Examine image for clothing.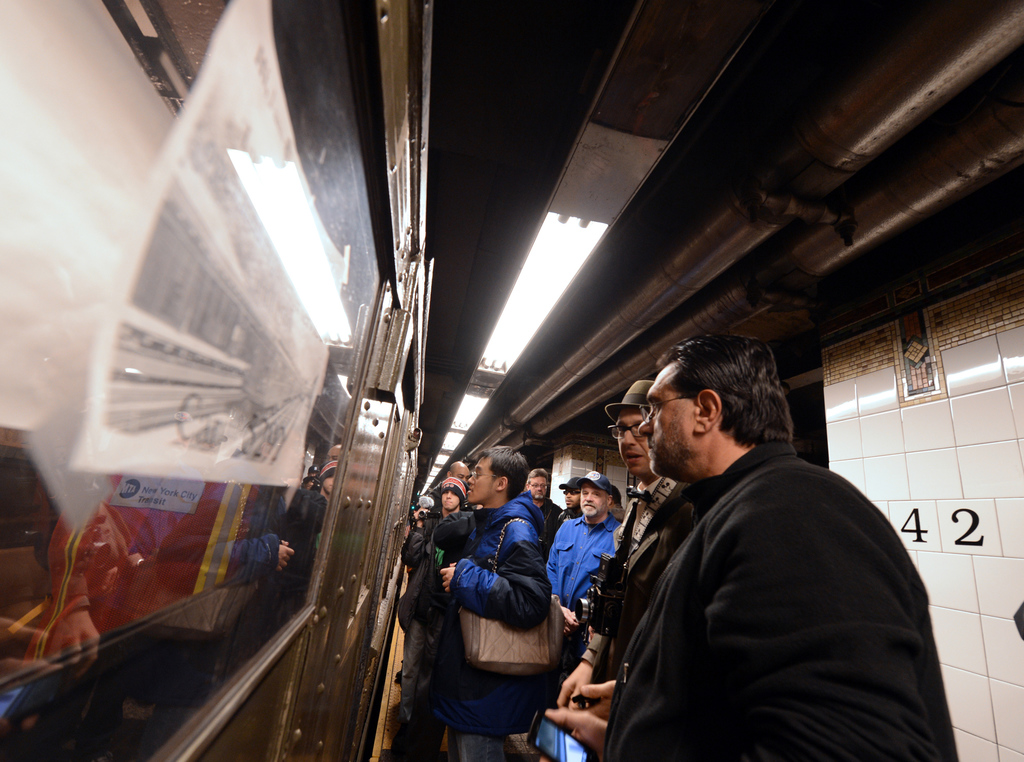
Examination result: pyautogui.locateOnScreen(609, 485, 672, 549).
